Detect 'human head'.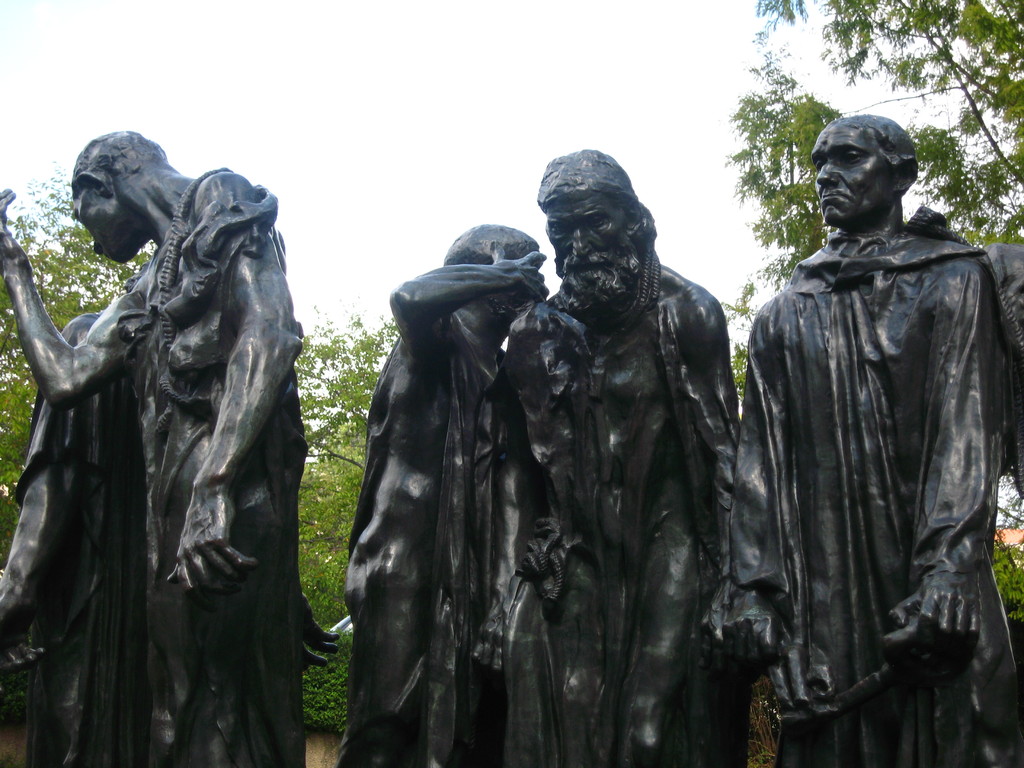
Detected at x1=799 y1=99 x2=931 y2=232.
